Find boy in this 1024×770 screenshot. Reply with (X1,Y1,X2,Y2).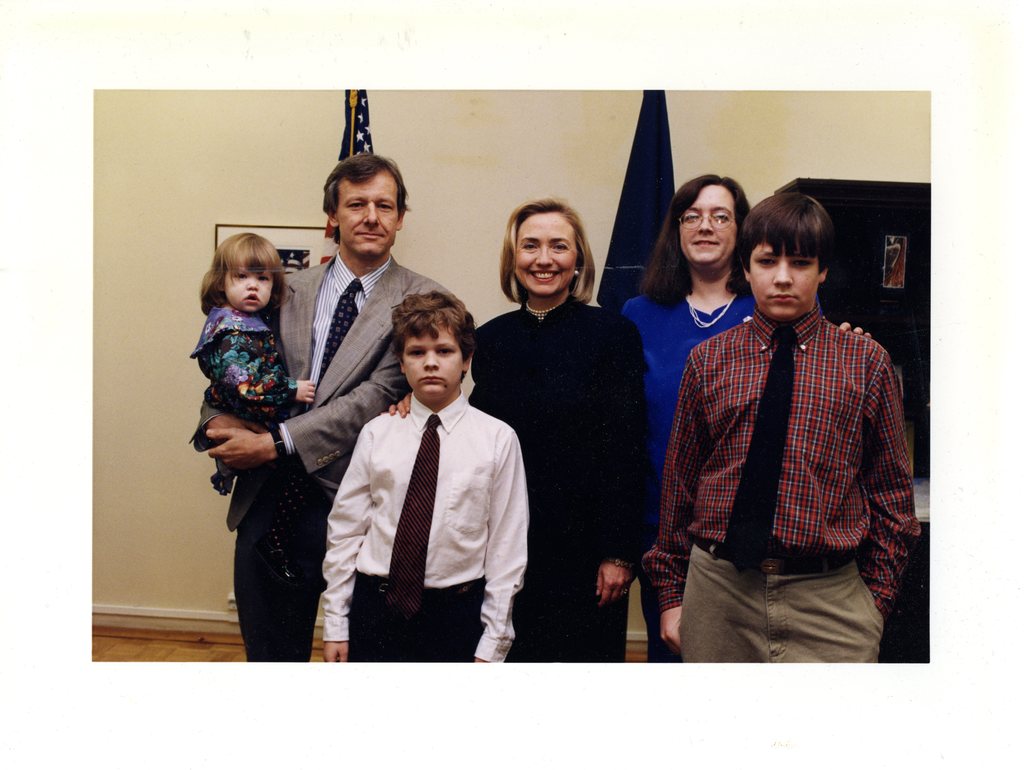
(638,193,922,663).
